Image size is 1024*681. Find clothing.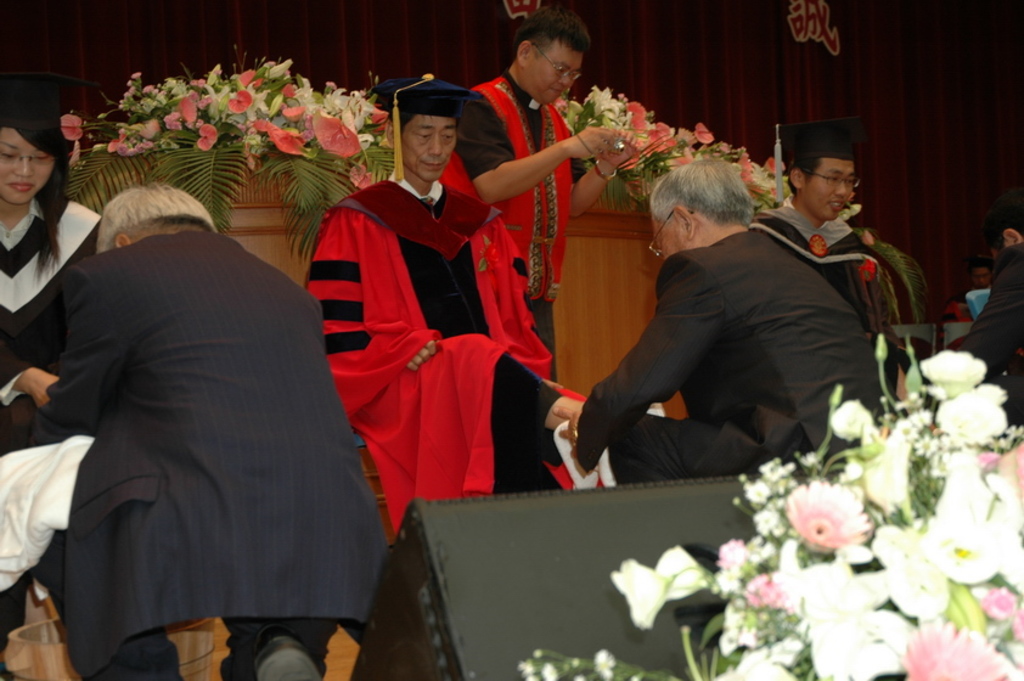
crop(28, 231, 389, 680).
